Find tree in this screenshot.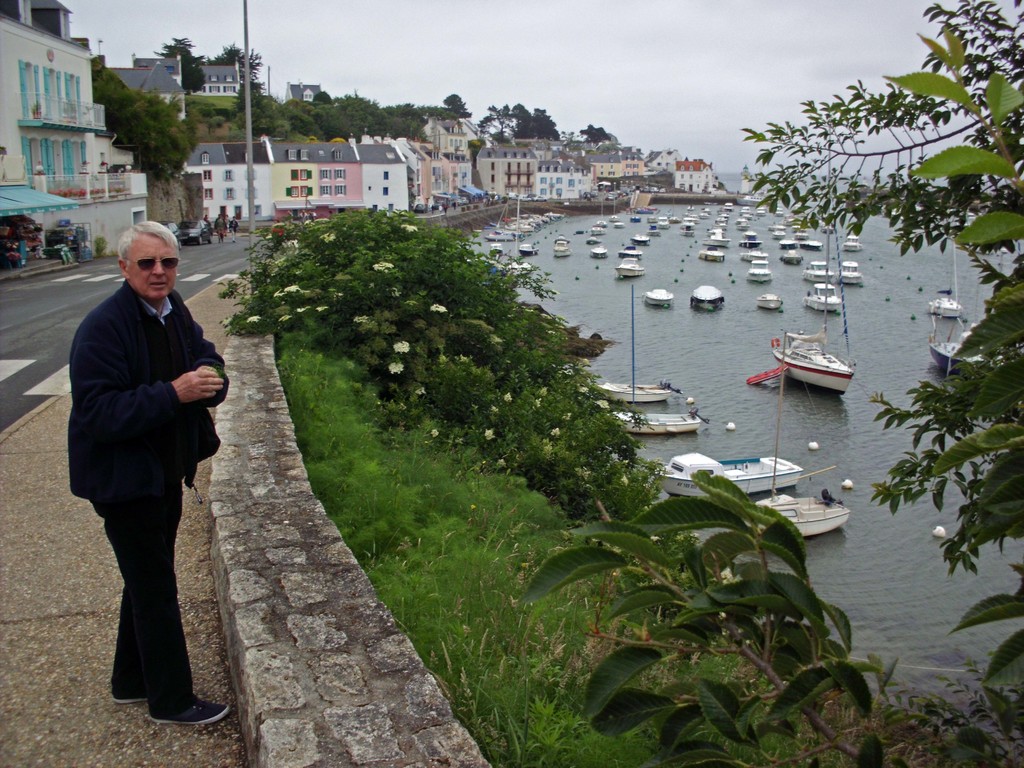
The bounding box for tree is rect(87, 88, 219, 205).
